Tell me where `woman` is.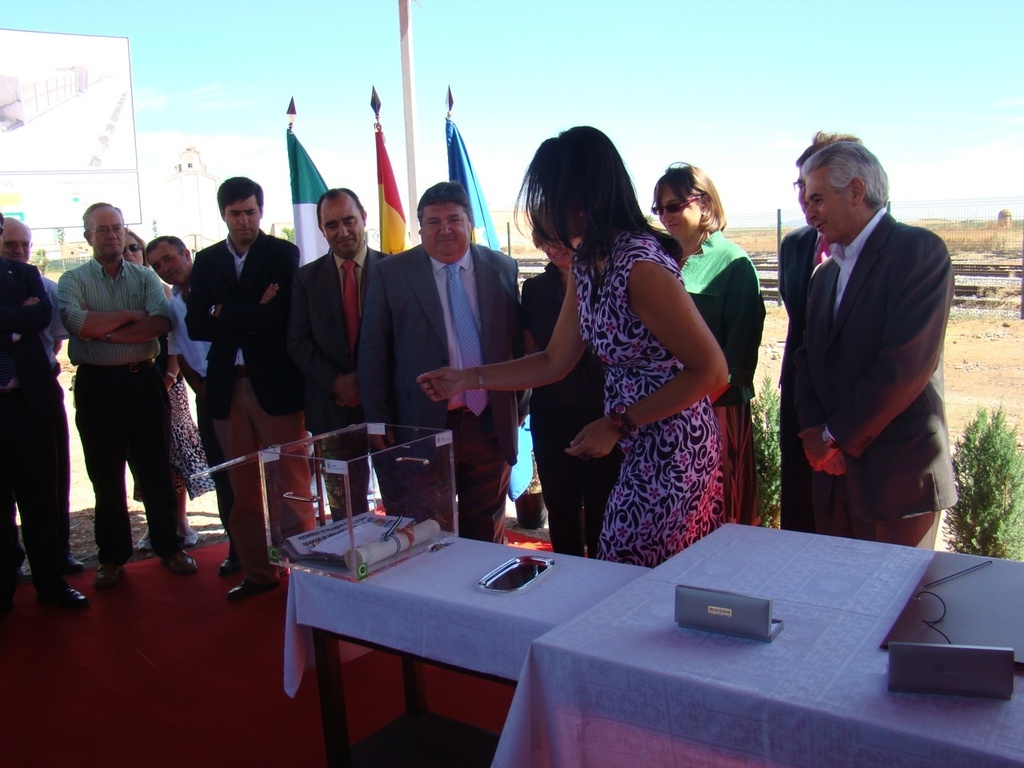
`woman` is at bbox=[442, 168, 722, 592].
